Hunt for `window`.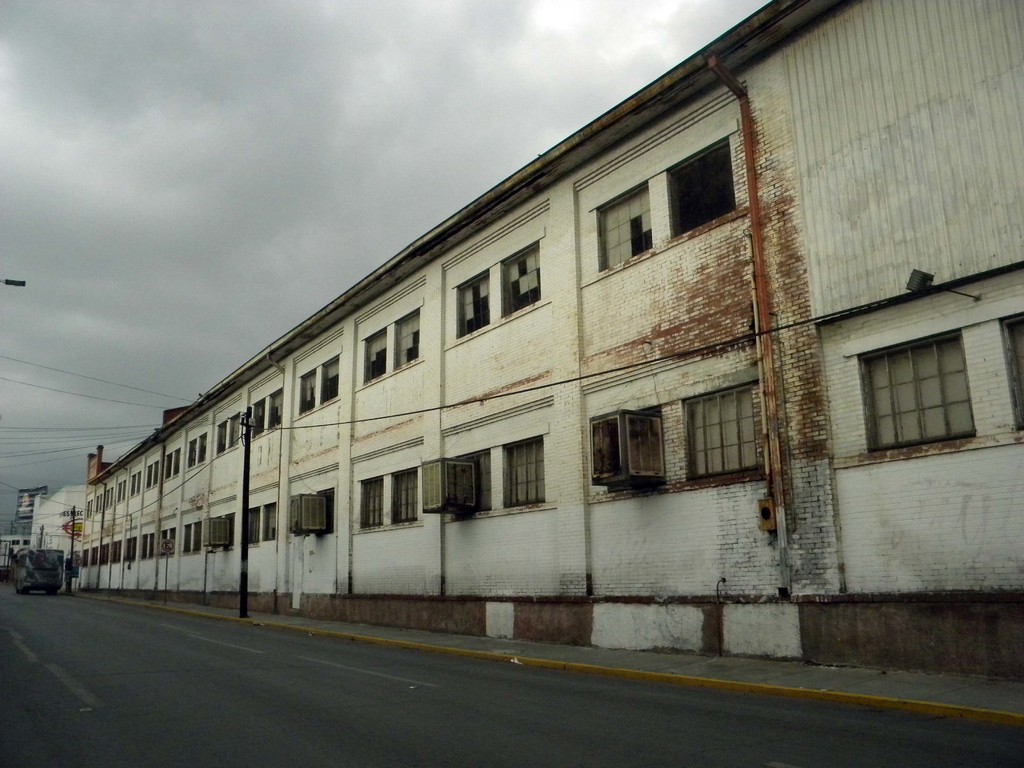
Hunted down at 671, 386, 761, 486.
